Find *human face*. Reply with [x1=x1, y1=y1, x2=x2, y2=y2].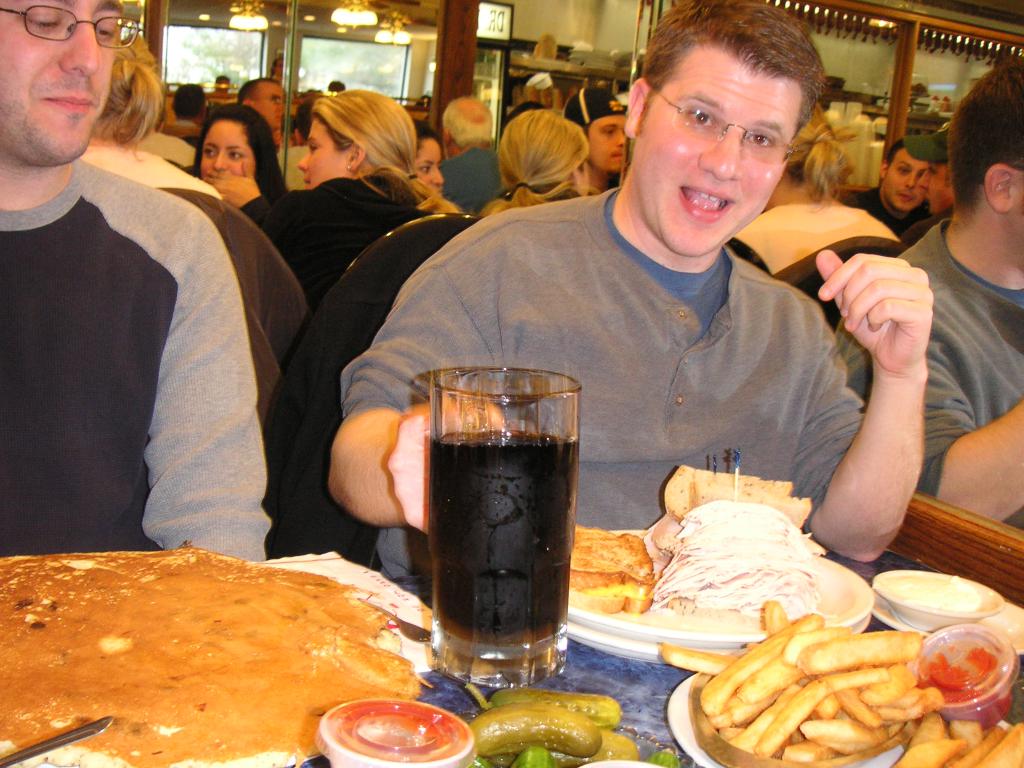
[x1=577, y1=160, x2=591, y2=196].
